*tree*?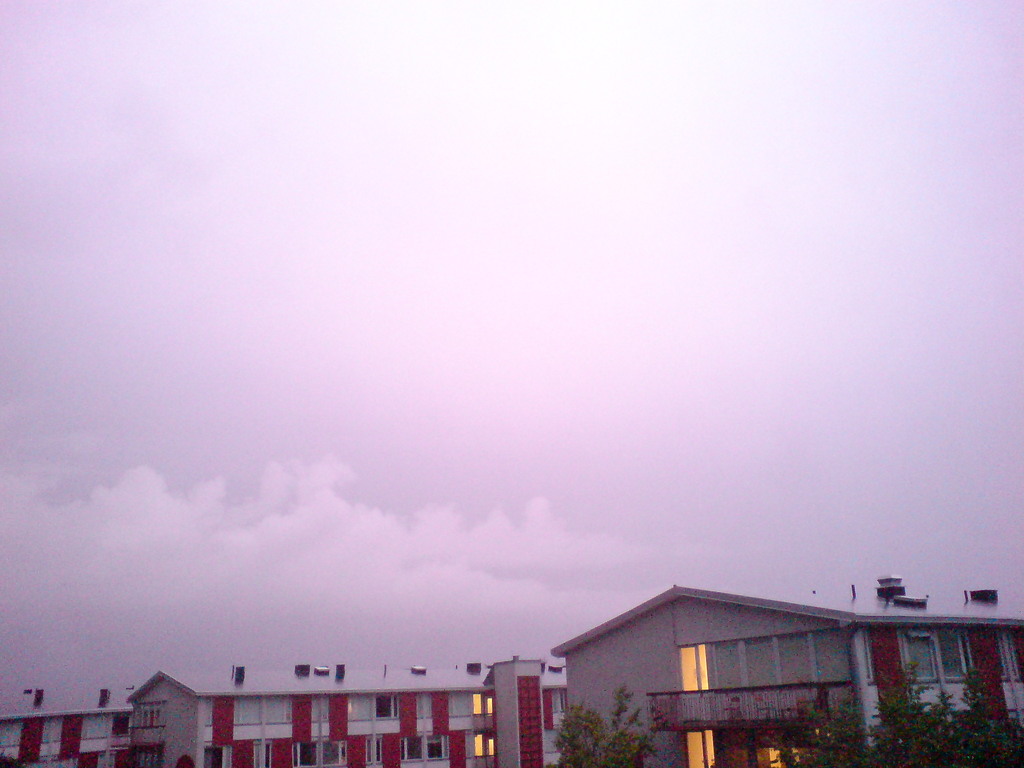
547,684,671,767
